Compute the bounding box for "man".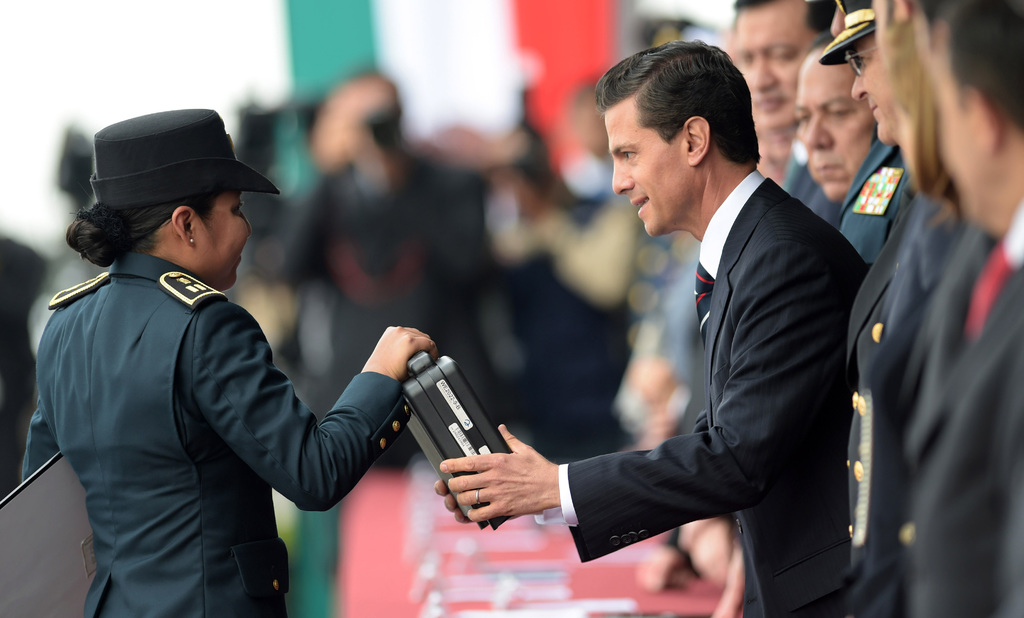
434, 44, 863, 617.
